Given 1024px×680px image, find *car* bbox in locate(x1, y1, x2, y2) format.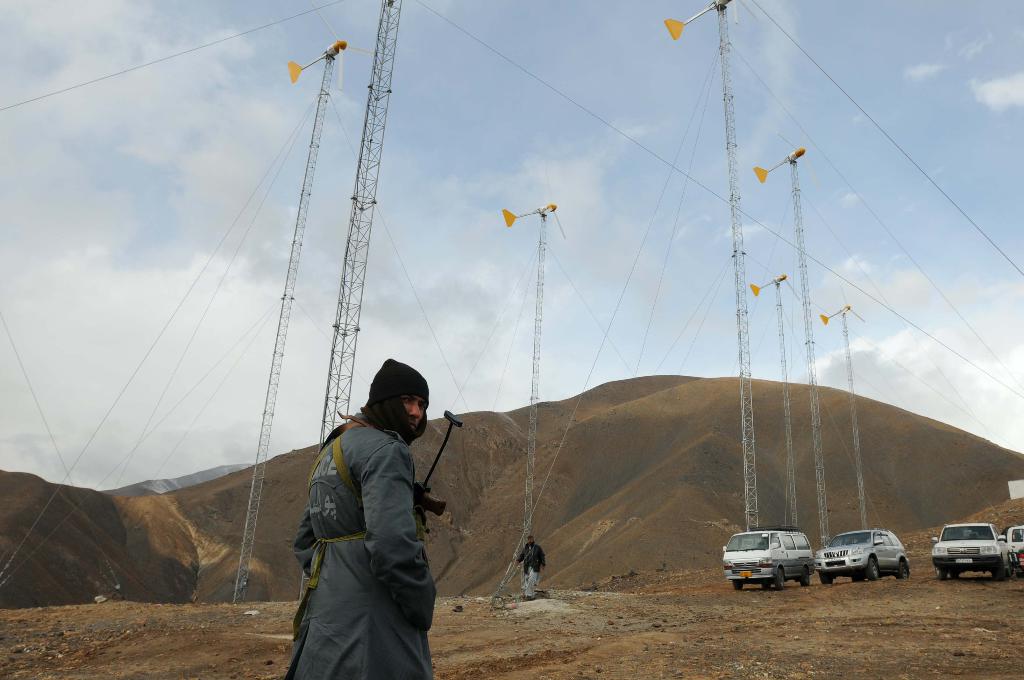
locate(927, 525, 1010, 578).
